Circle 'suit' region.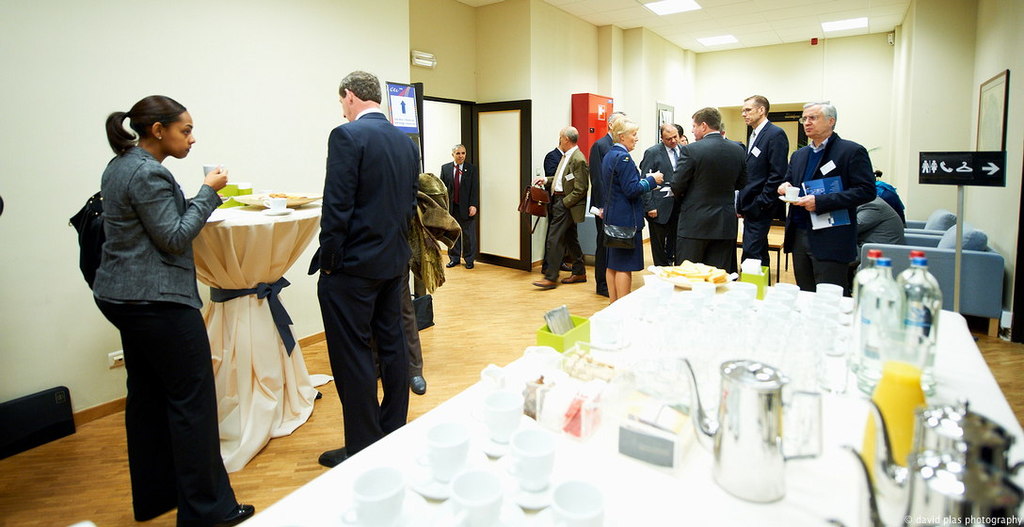
Region: box=[438, 162, 479, 264].
